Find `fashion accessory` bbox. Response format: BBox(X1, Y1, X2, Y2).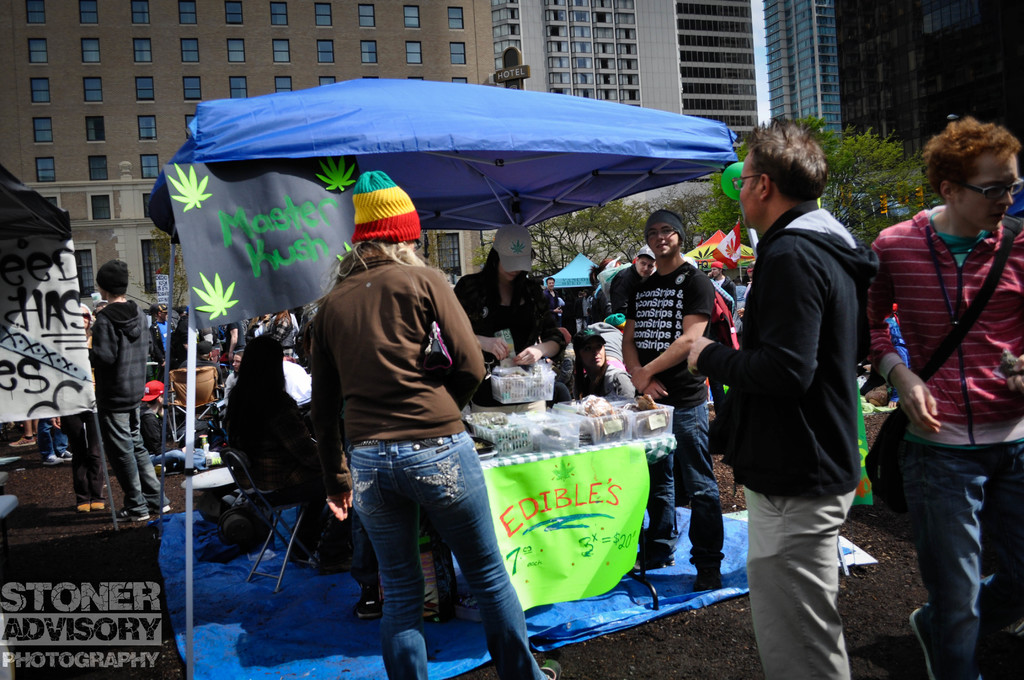
BBox(42, 451, 63, 463).
